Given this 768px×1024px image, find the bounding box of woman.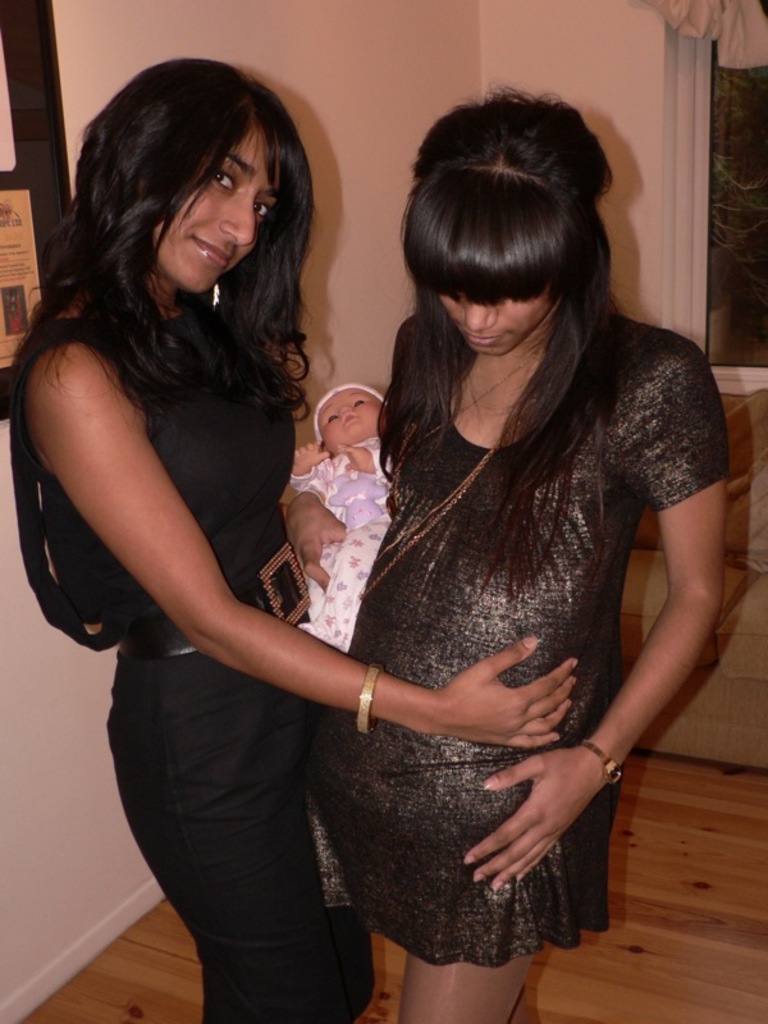
<bbox>284, 90, 732, 1023</bbox>.
